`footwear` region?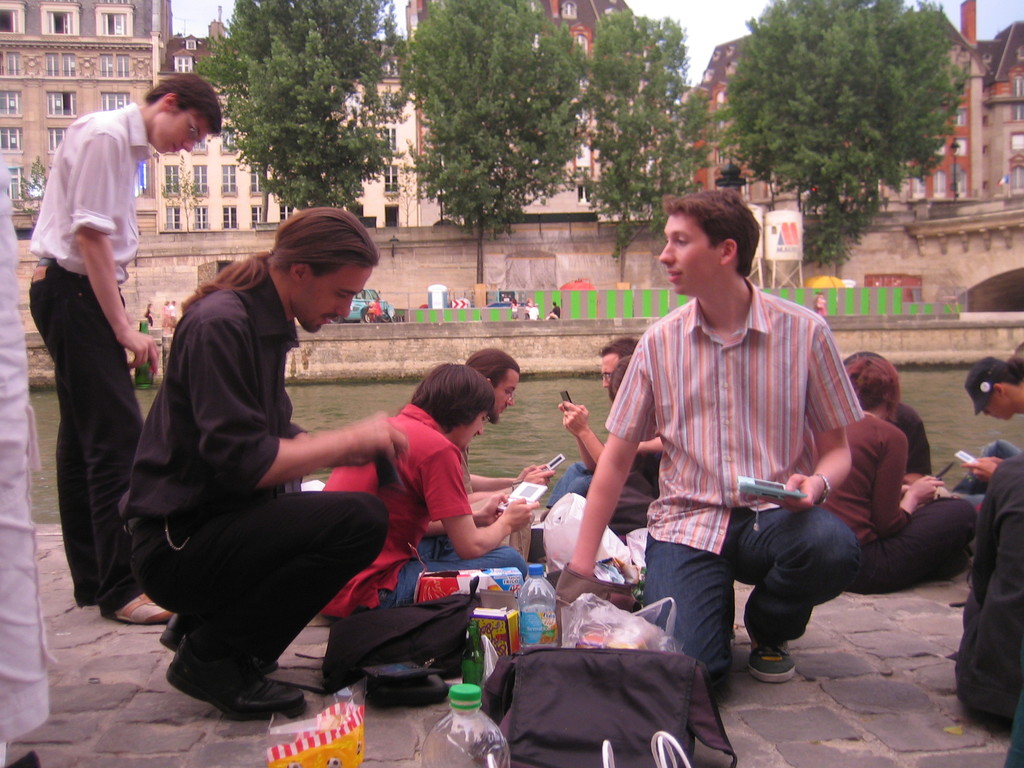
rect(748, 642, 795, 679)
